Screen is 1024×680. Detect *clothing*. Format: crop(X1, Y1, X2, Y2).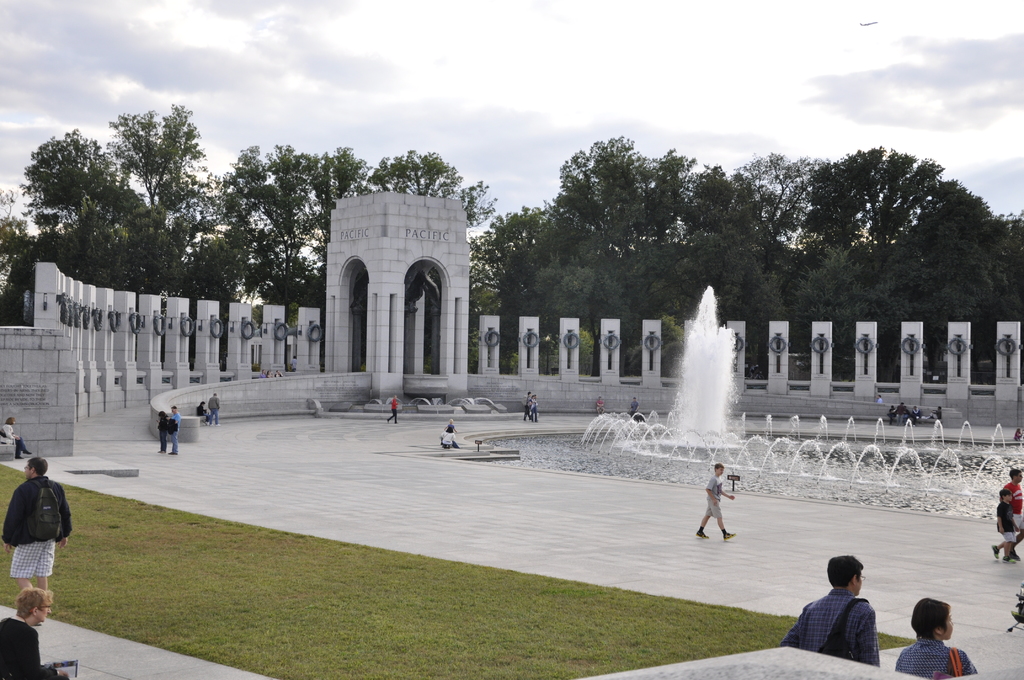
crop(595, 401, 603, 416).
